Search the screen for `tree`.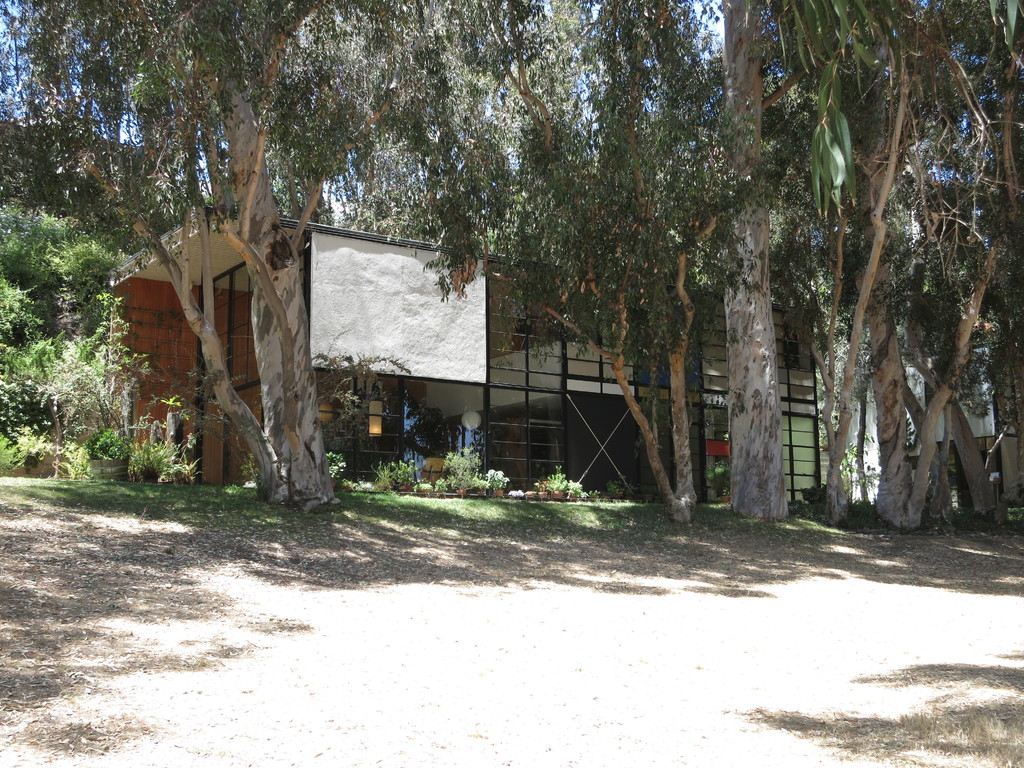
Found at detection(715, 0, 929, 526).
